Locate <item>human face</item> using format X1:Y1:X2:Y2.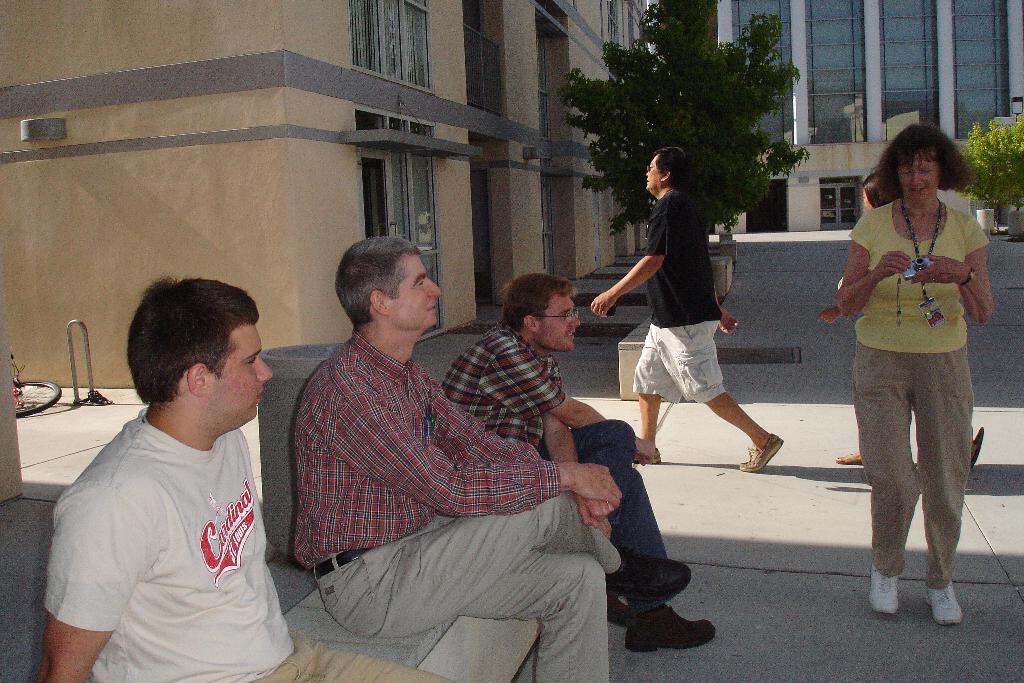
396:259:447:322.
